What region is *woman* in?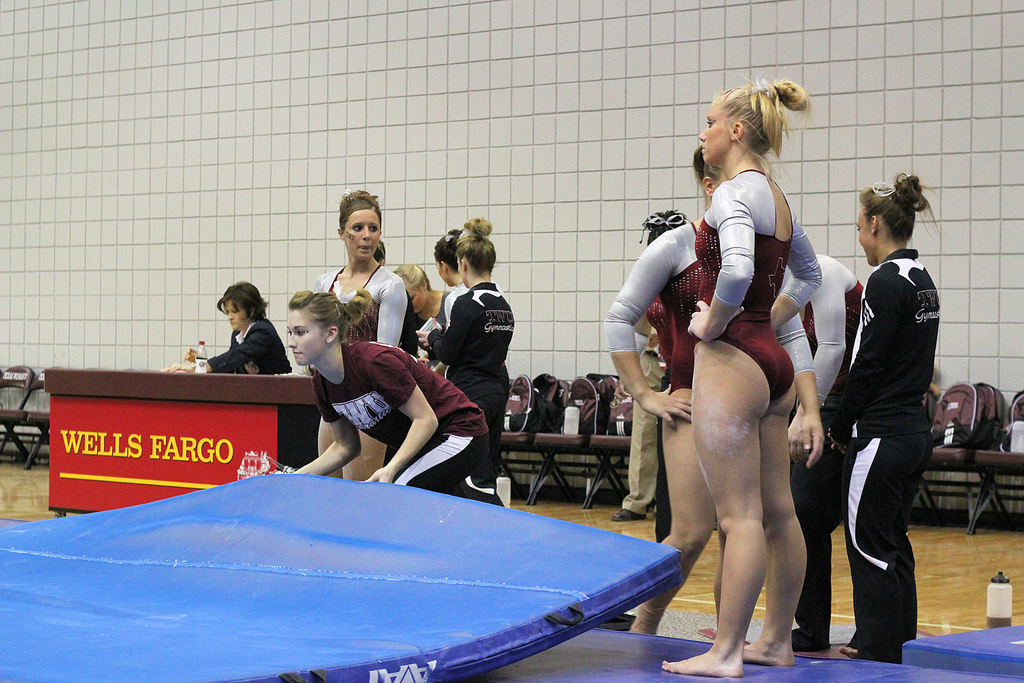
box=[425, 226, 465, 328].
